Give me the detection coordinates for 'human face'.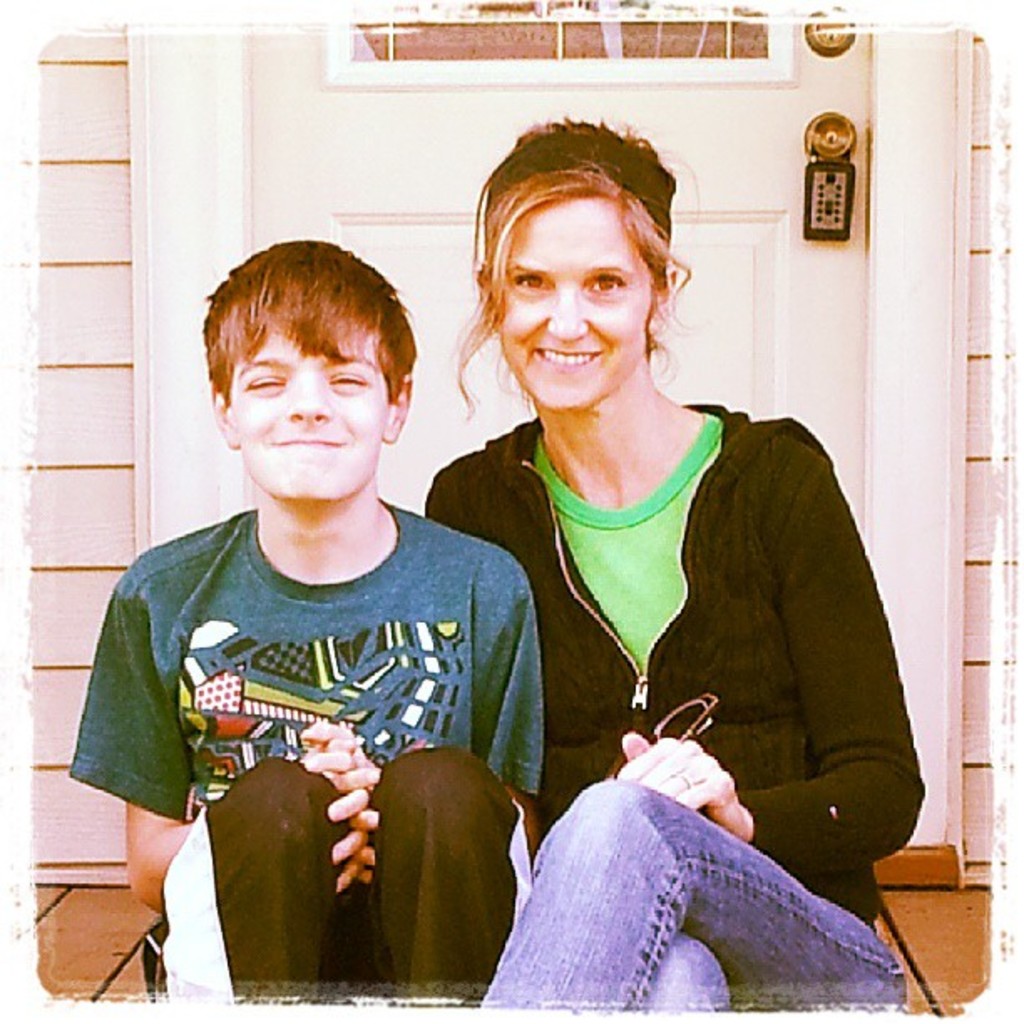
(left=231, top=320, right=392, bottom=497).
